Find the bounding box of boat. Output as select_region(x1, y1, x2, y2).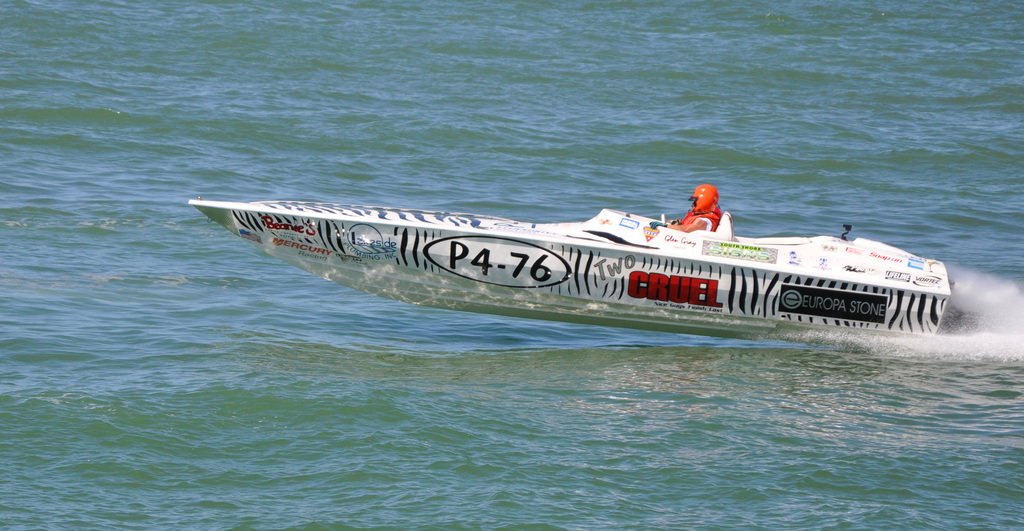
select_region(202, 176, 959, 322).
